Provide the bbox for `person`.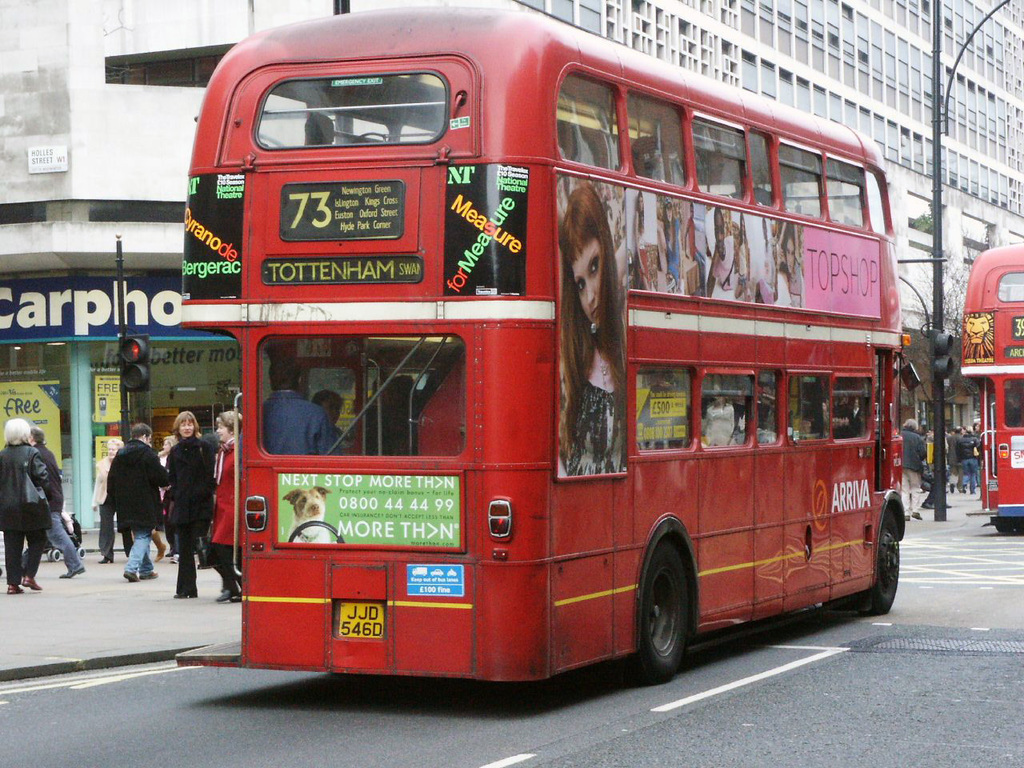
locate(26, 422, 88, 584).
